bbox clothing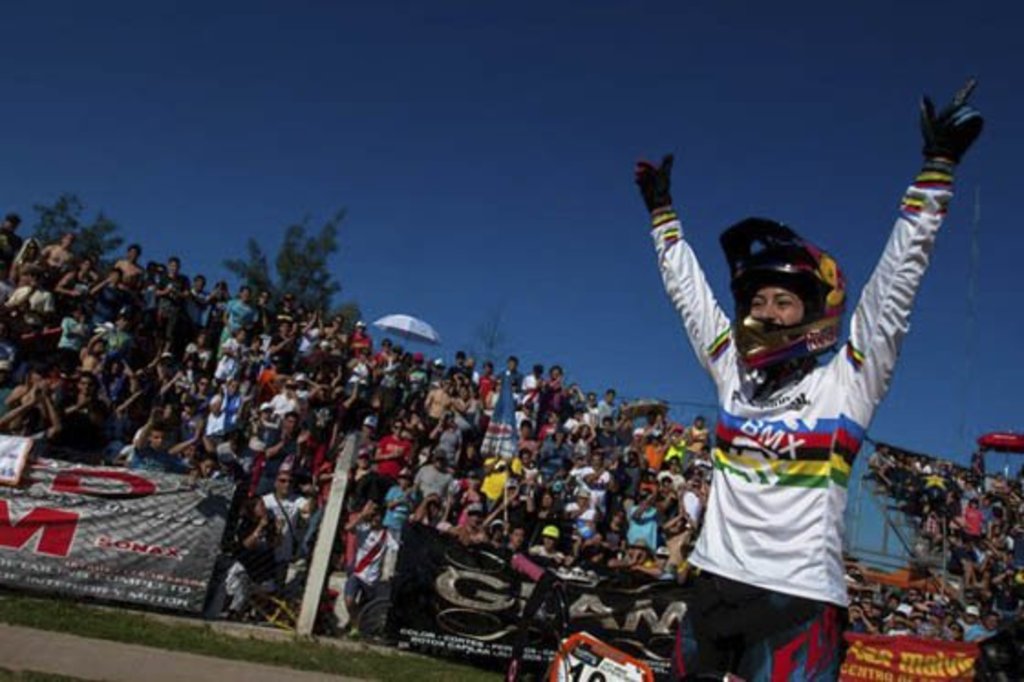
select_region(452, 397, 479, 432)
